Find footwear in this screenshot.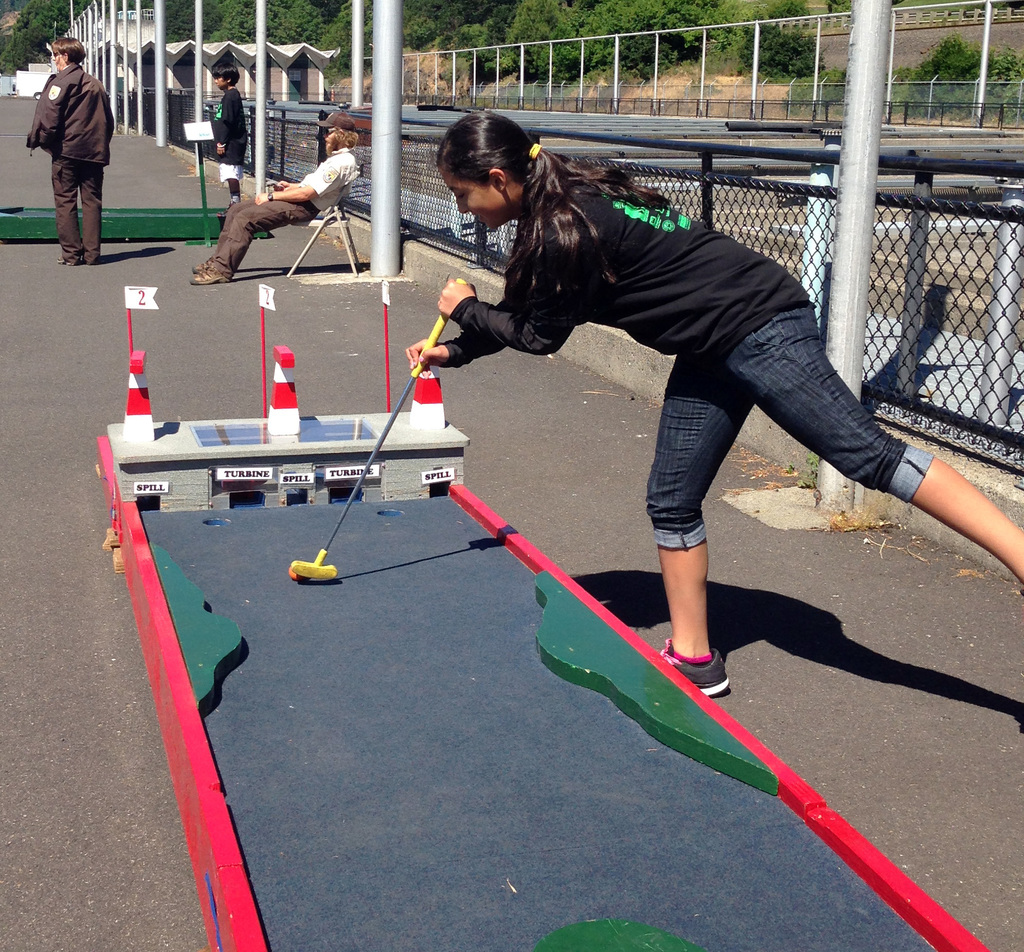
The bounding box for footwear is 191,260,209,273.
